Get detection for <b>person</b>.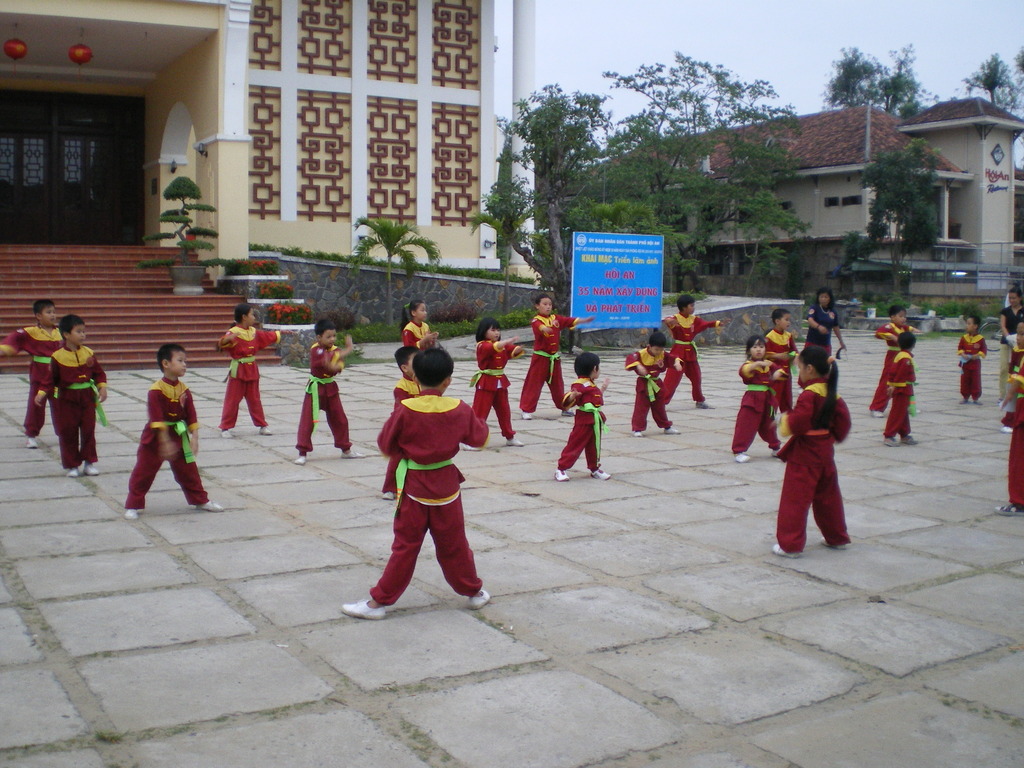
Detection: [x1=297, y1=319, x2=361, y2=465].
